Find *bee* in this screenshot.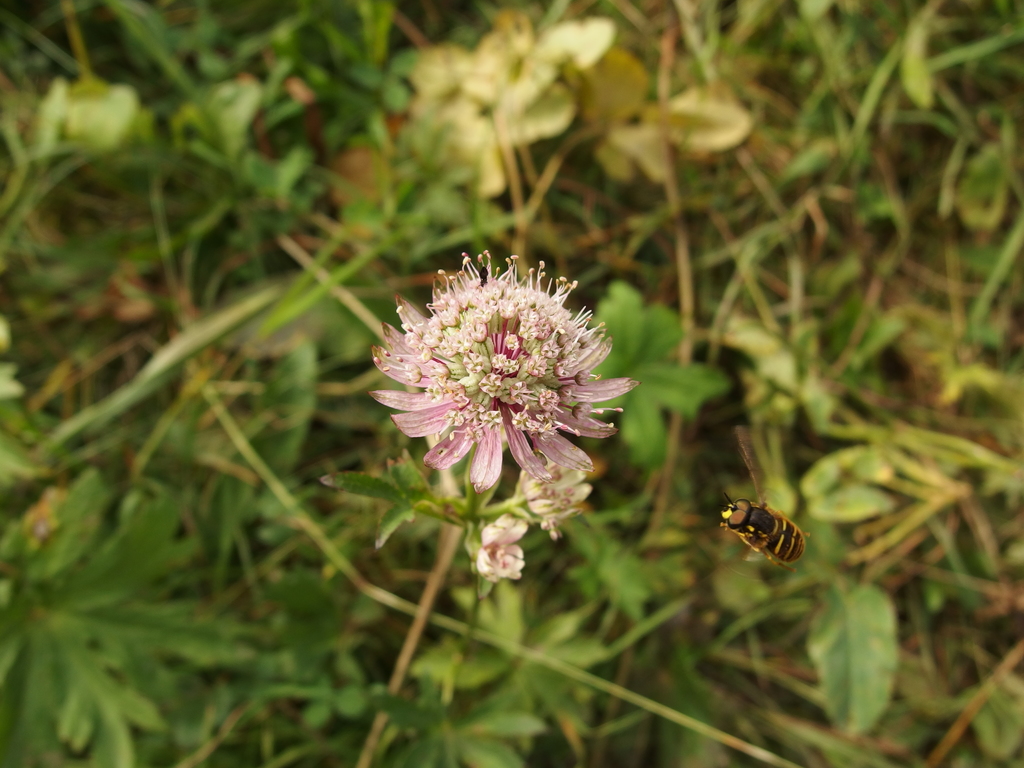
The bounding box for *bee* is (left=708, top=491, right=811, bottom=577).
